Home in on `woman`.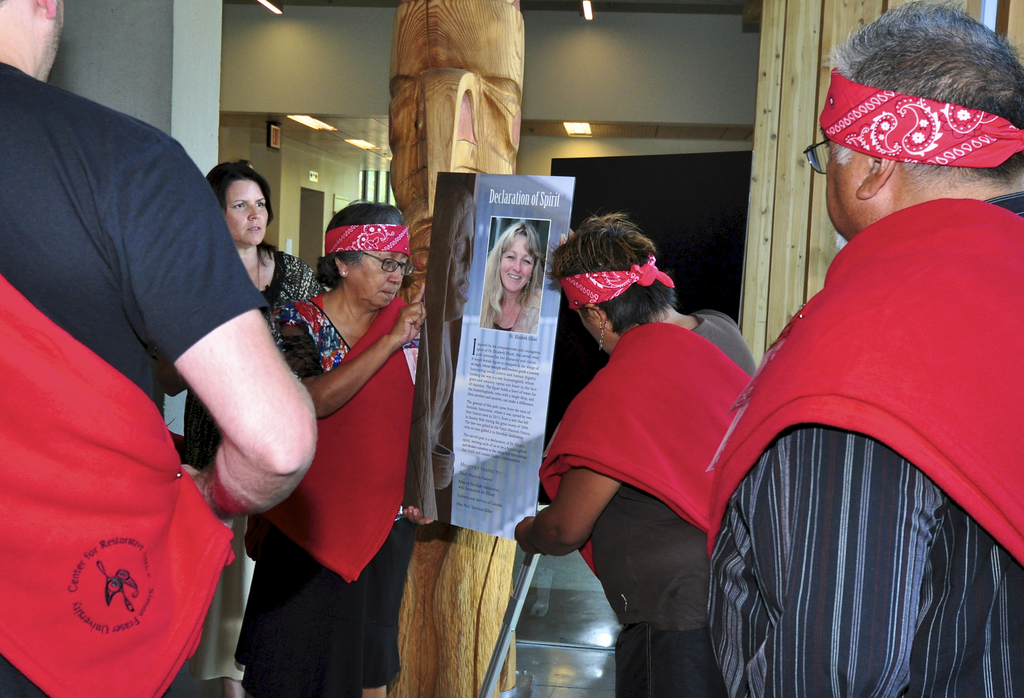
Homed in at 230, 204, 422, 697.
